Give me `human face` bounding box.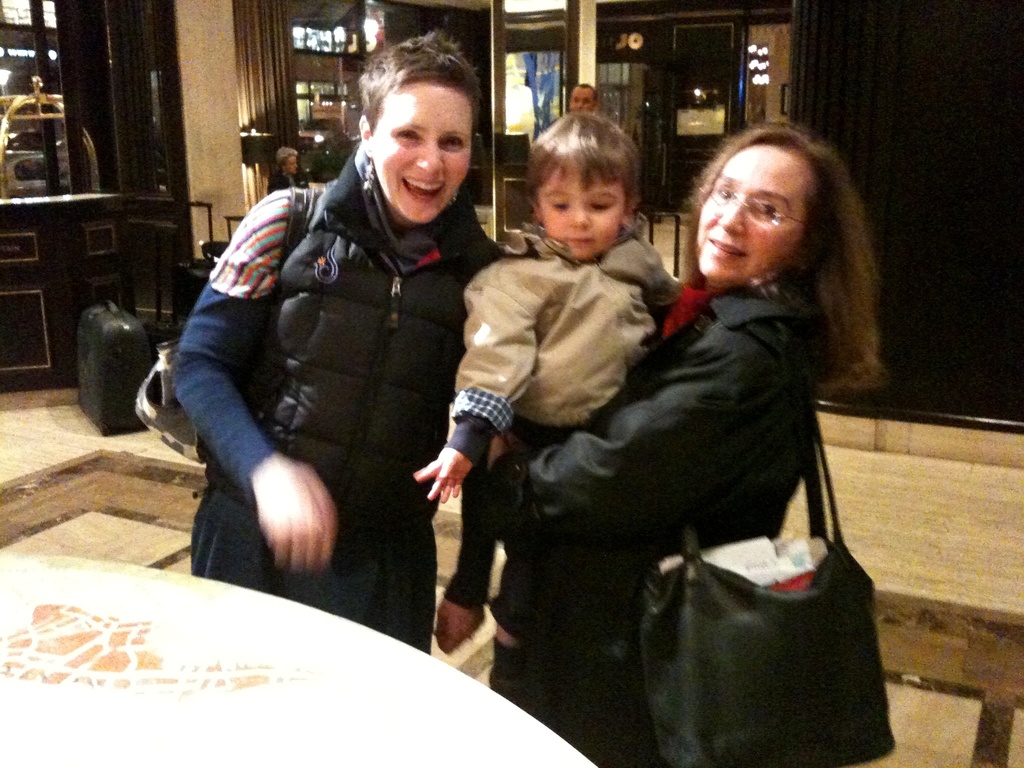
locate(570, 88, 591, 113).
